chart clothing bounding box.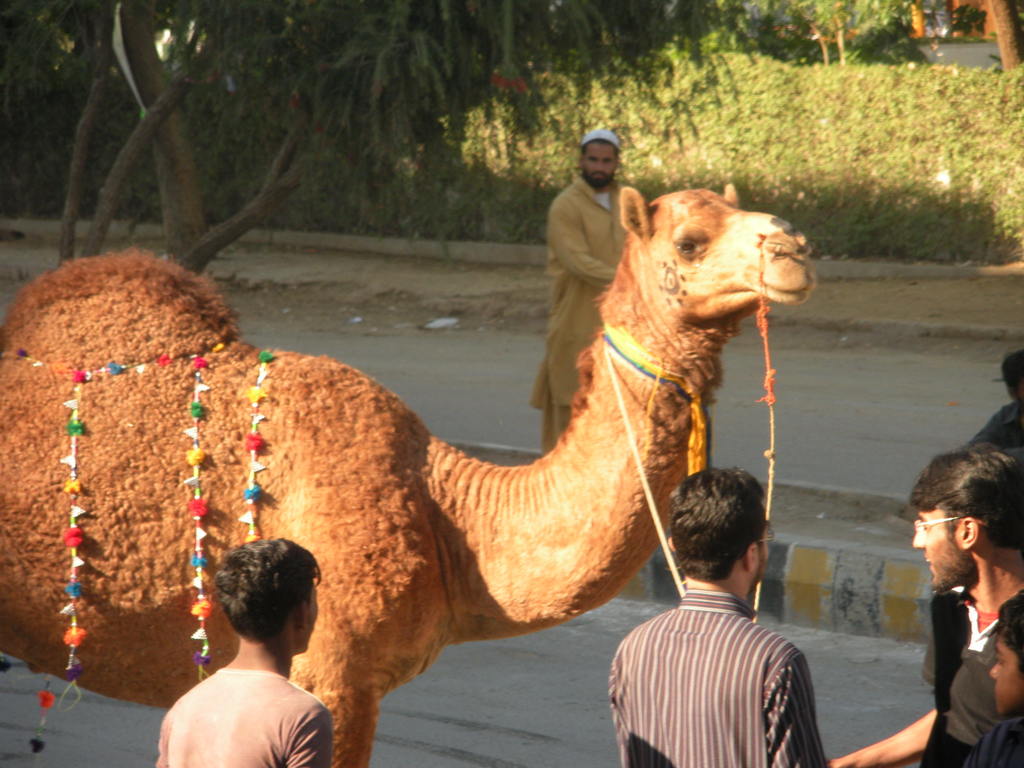
Charted: region(531, 181, 628, 447).
